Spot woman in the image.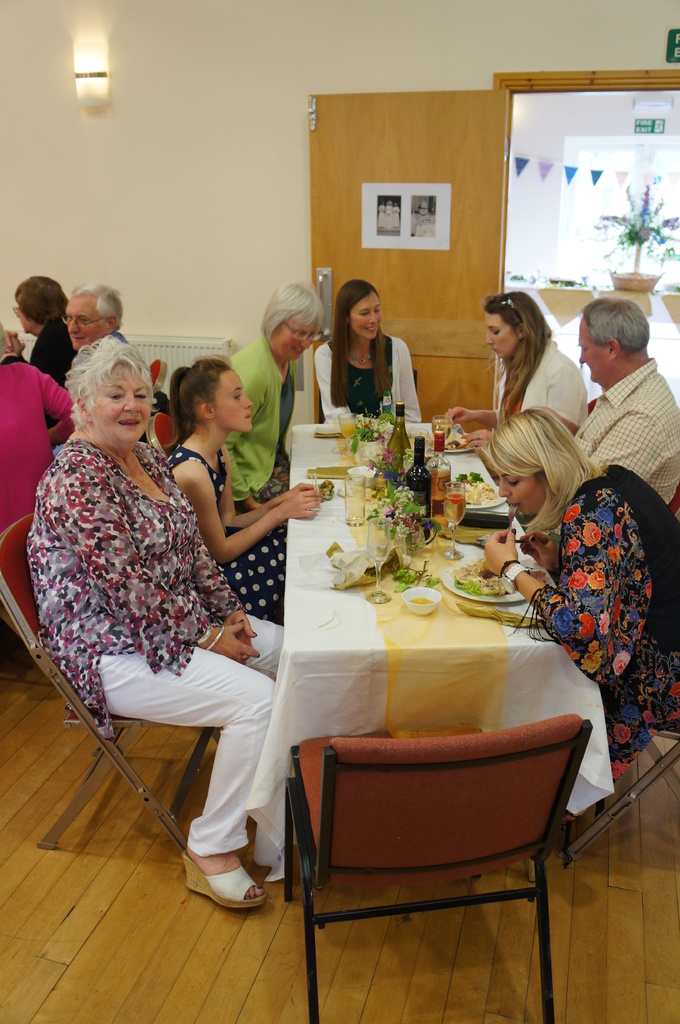
woman found at bbox=(442, 286, 592, 436).
